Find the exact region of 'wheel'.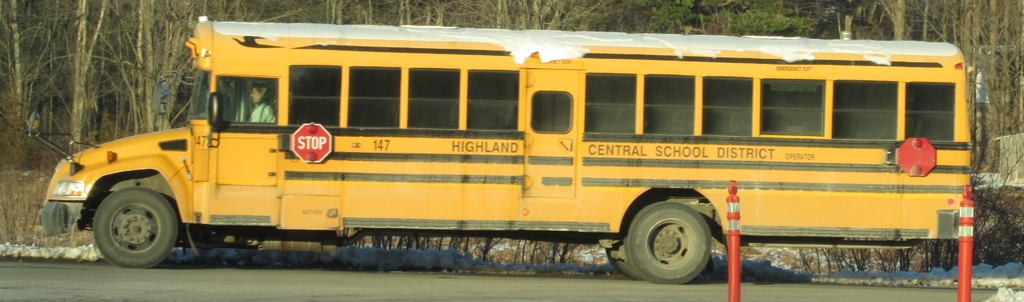
Exact region: [631,202,708,292].
